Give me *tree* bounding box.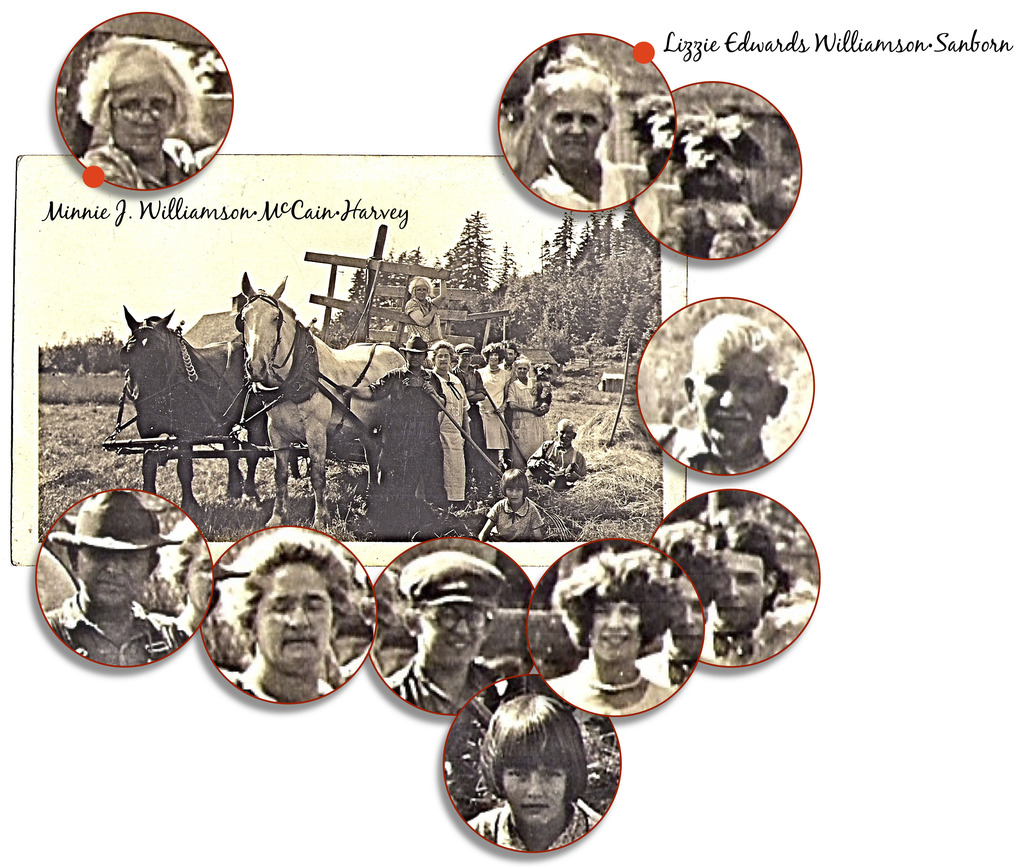
x1=440, y1=202, x2=500, y2=346.
